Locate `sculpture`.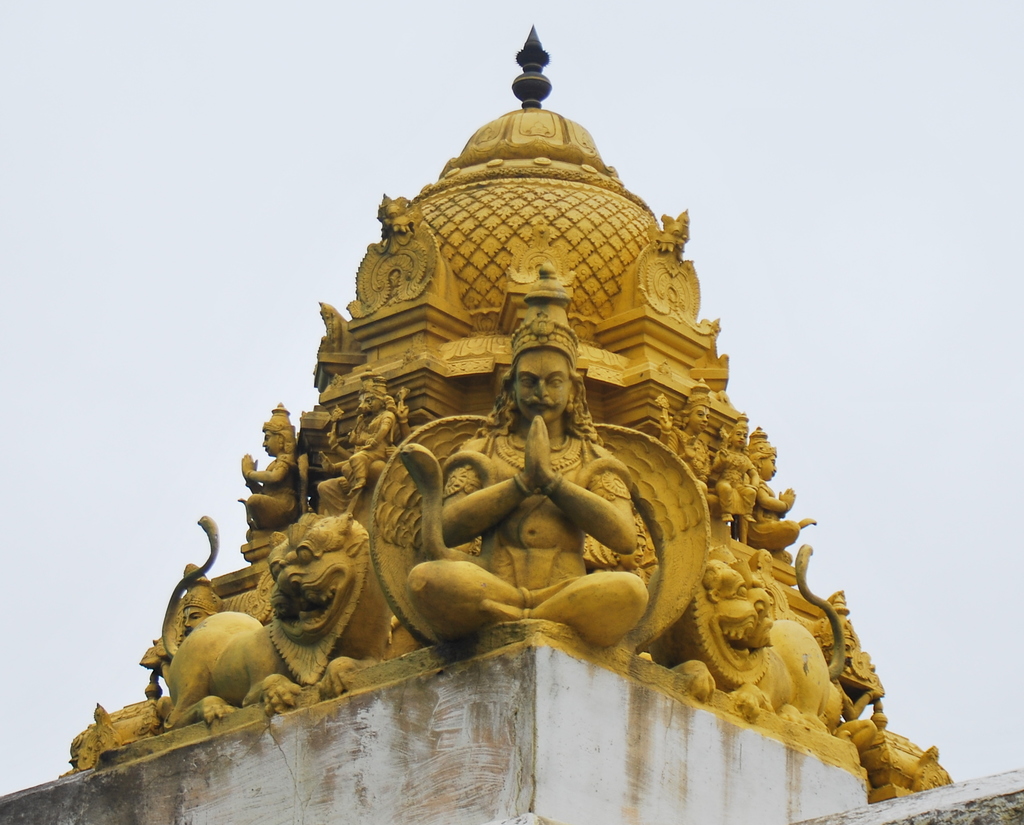
Bounding box: x1=371, y1=192, x2=412, y2=248.
